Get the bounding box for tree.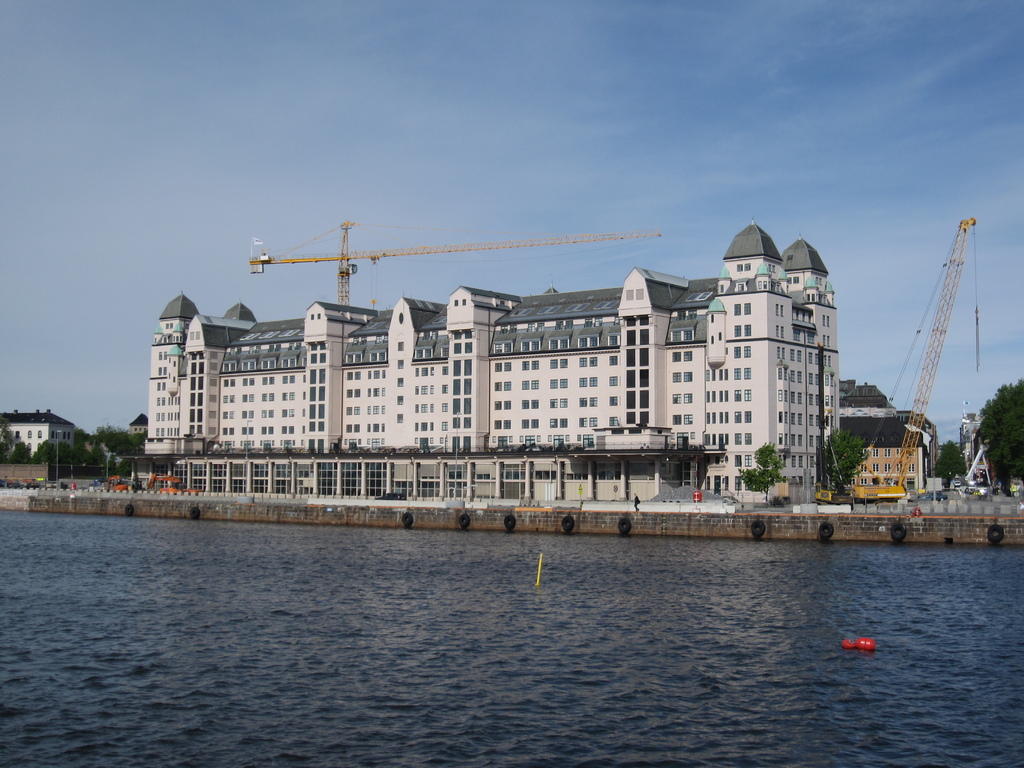
[x1=936, y1=438, x2=964, y2=490].
